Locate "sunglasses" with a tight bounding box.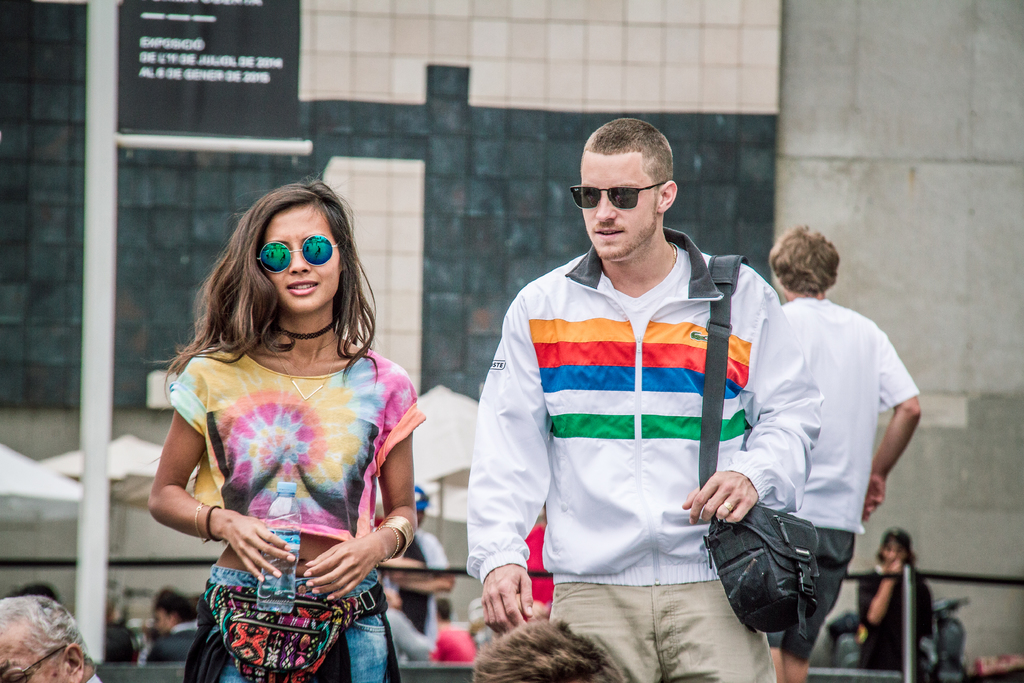
bbox=[568, 183, 665, 210].
